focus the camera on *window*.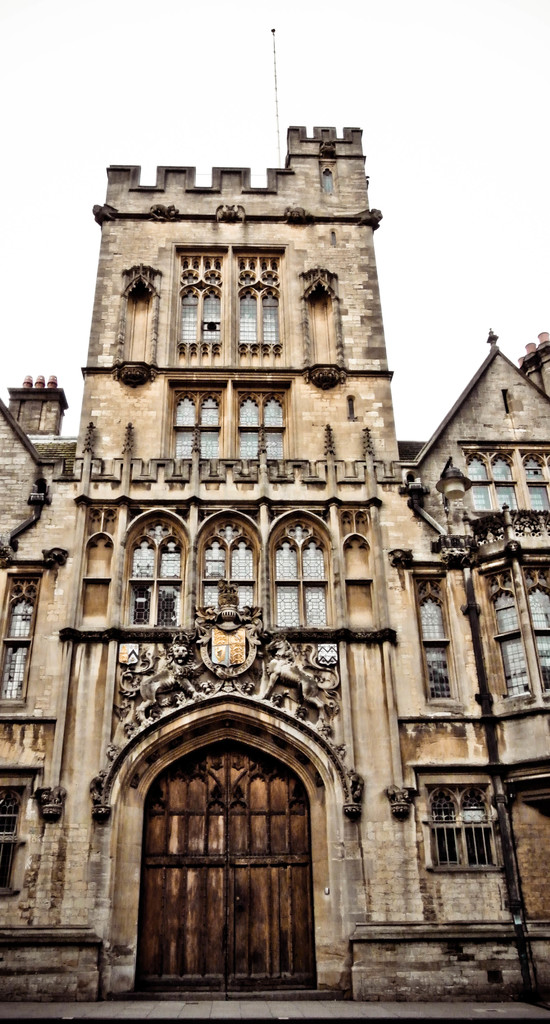
Focus region: l=183, t=252, r=222, b=349.
